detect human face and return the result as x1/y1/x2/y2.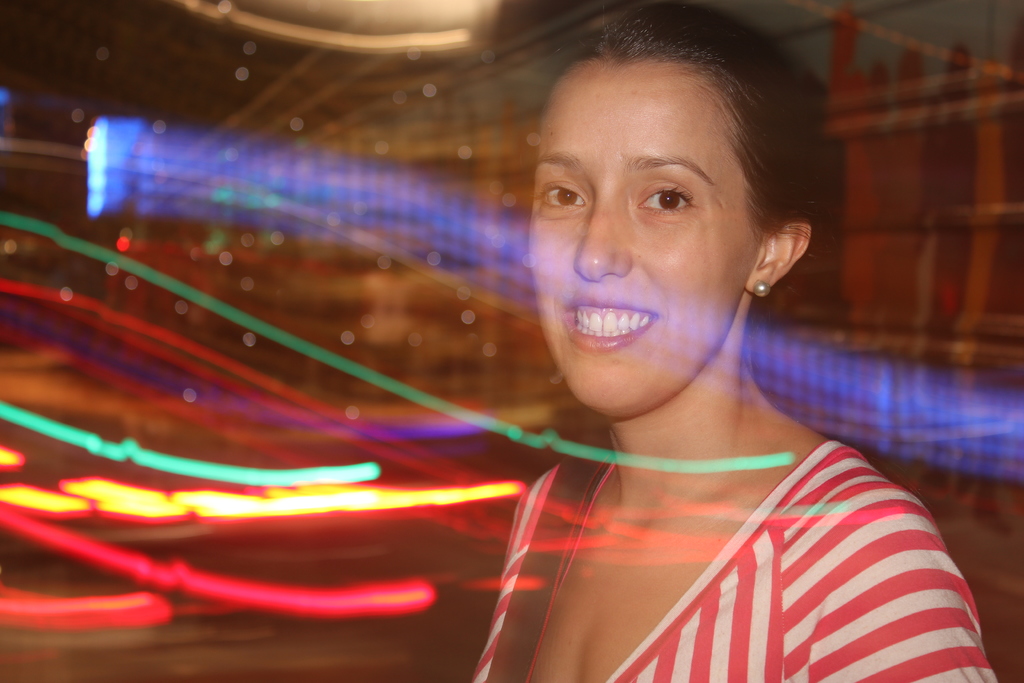
528/55/762/411.
